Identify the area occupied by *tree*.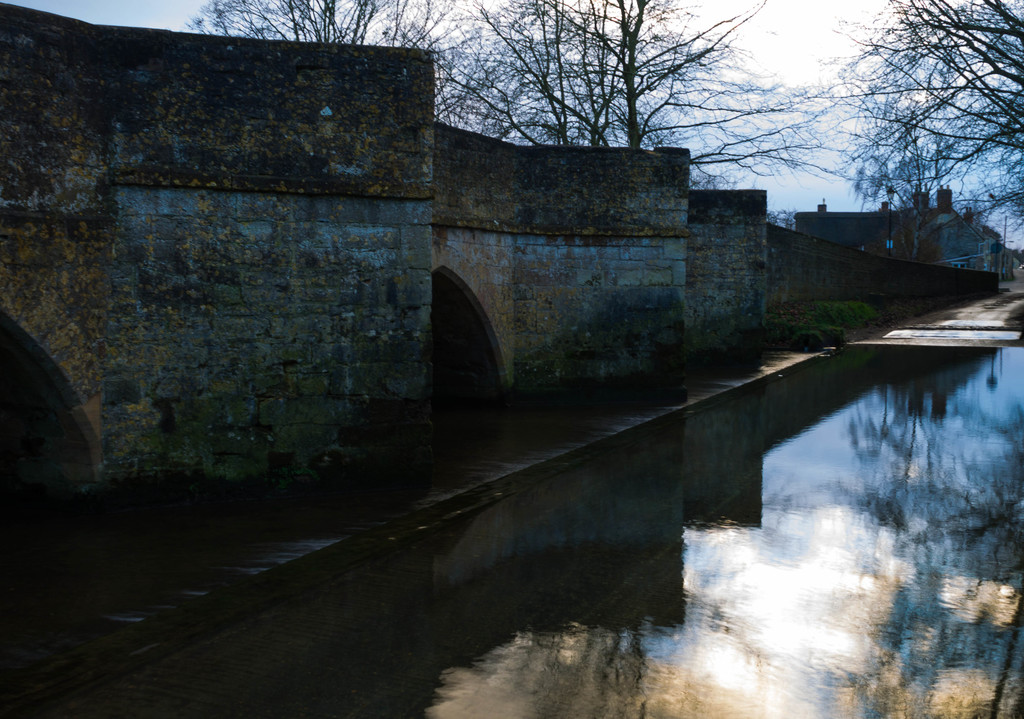
Area: crop(851, 127, 1023, 245).
